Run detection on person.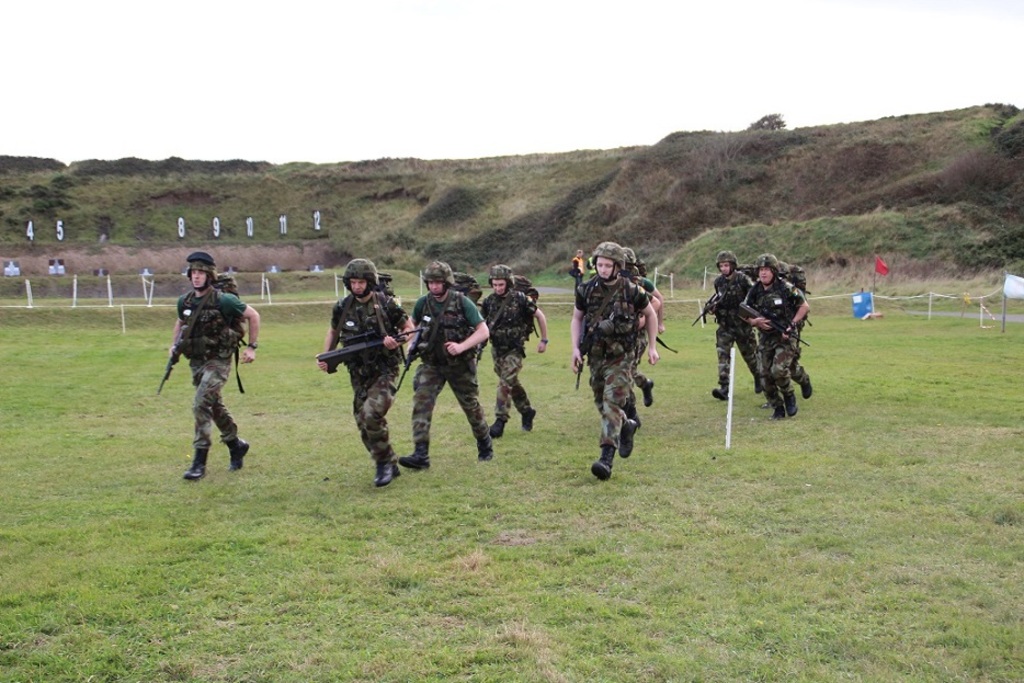
Result: l=584, t=248, r=663, b=426.
